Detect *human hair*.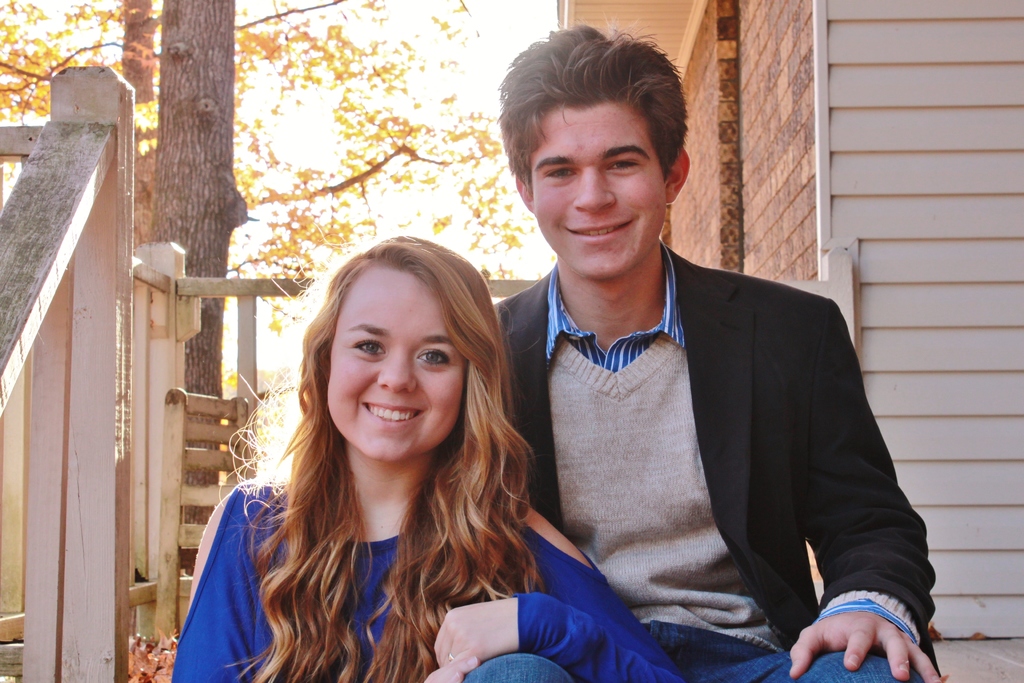
Detected at [262,220,505,638].
